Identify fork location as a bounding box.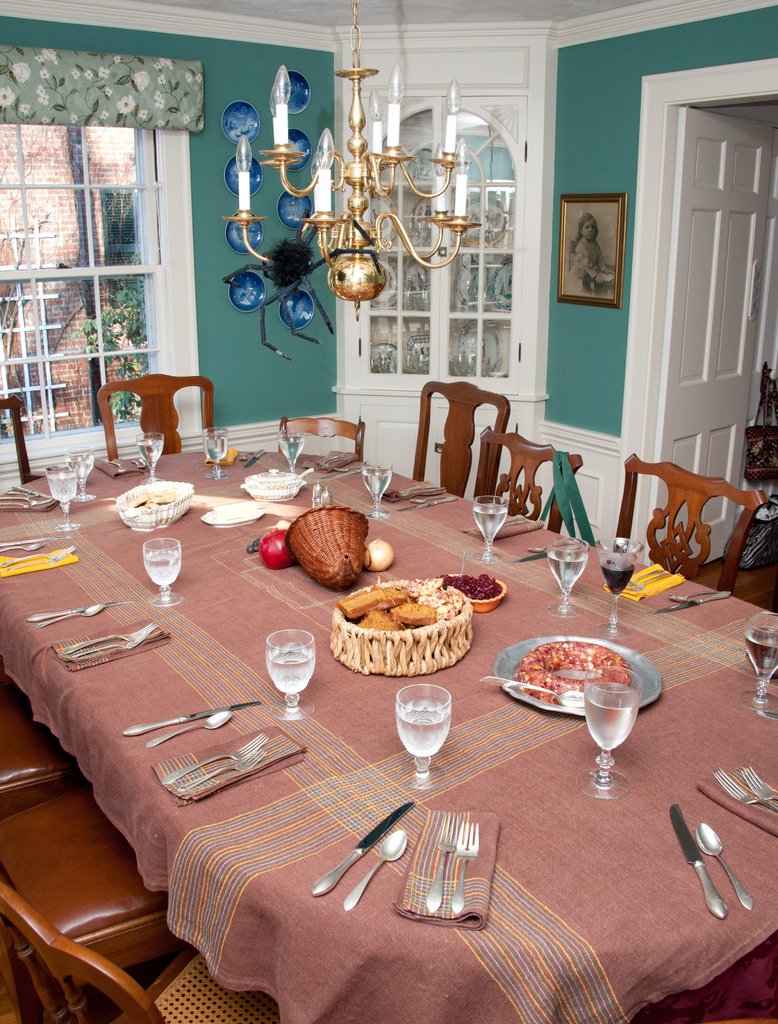
bbox(628, 565, 663, 584).
